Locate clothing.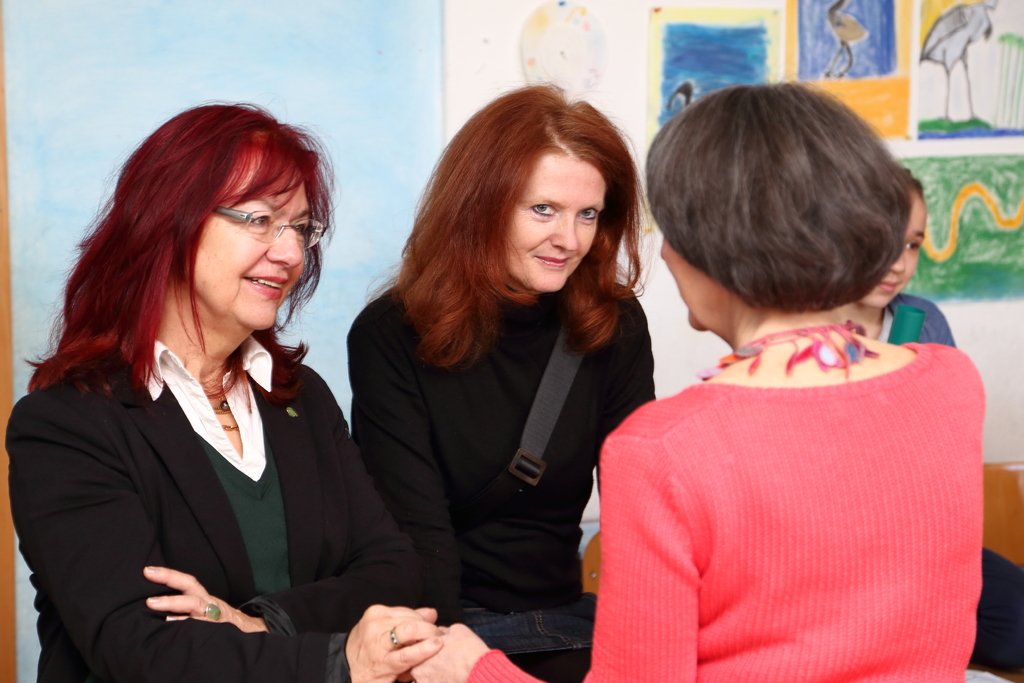
Bounding box: (4,308,425,682).
